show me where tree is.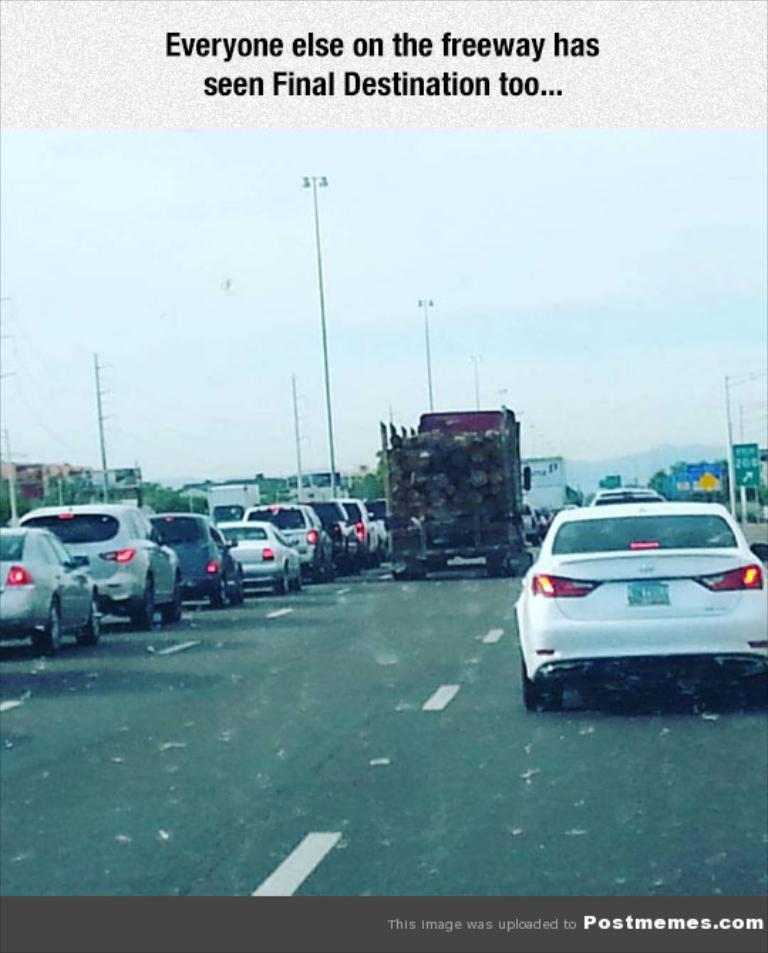
tree is at bbox=(245, 471, 302, 508).
